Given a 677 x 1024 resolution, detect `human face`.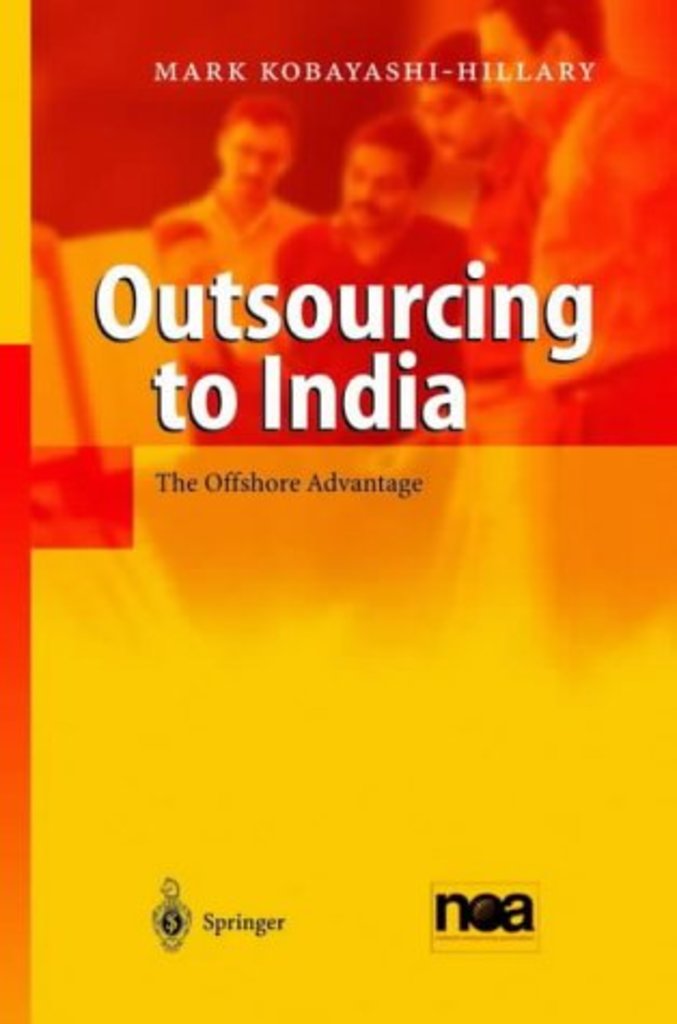
pyautogui.locateOnScreen(341, 121, 405, 222).
